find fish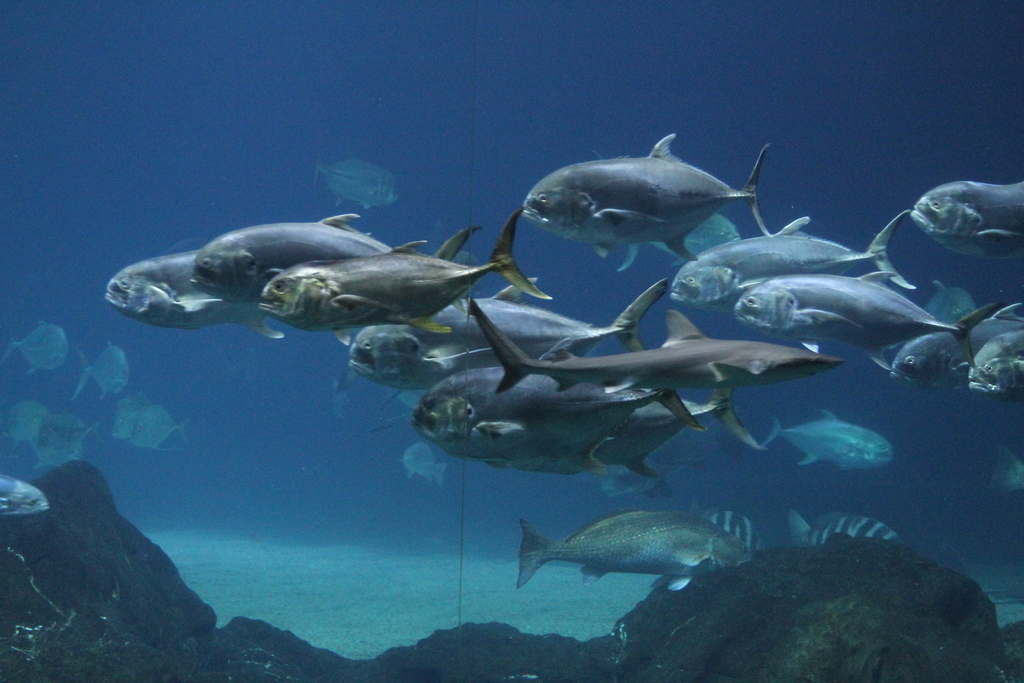
314 155 403 213
